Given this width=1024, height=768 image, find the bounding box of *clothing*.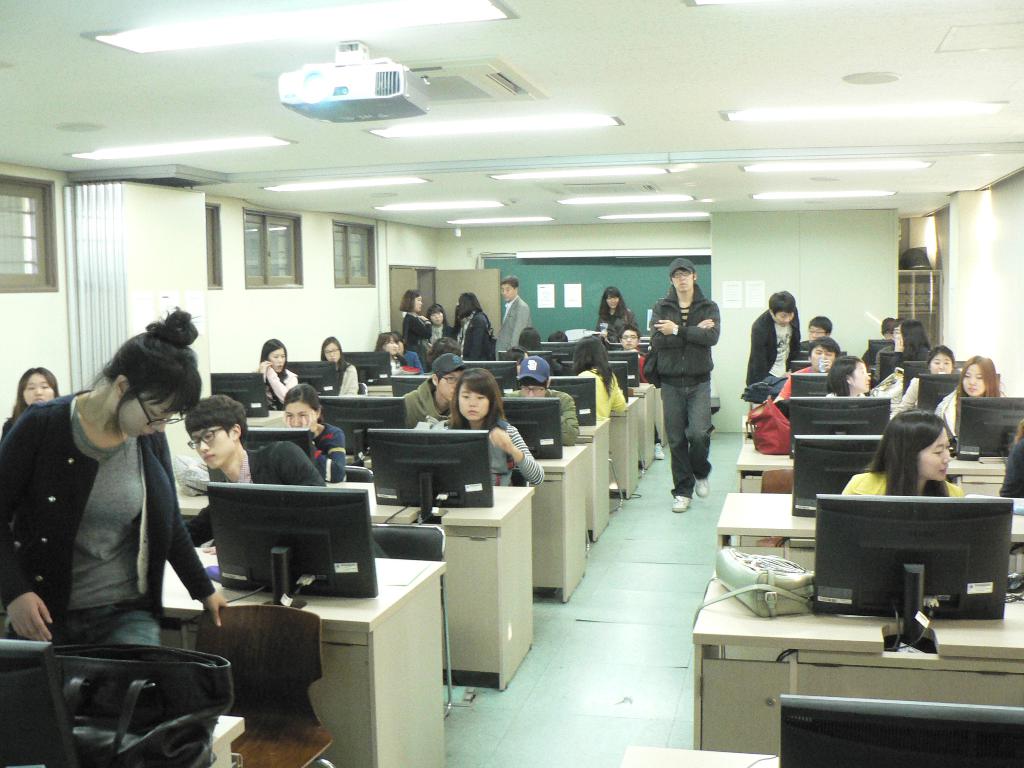
[264,374,304,405].
